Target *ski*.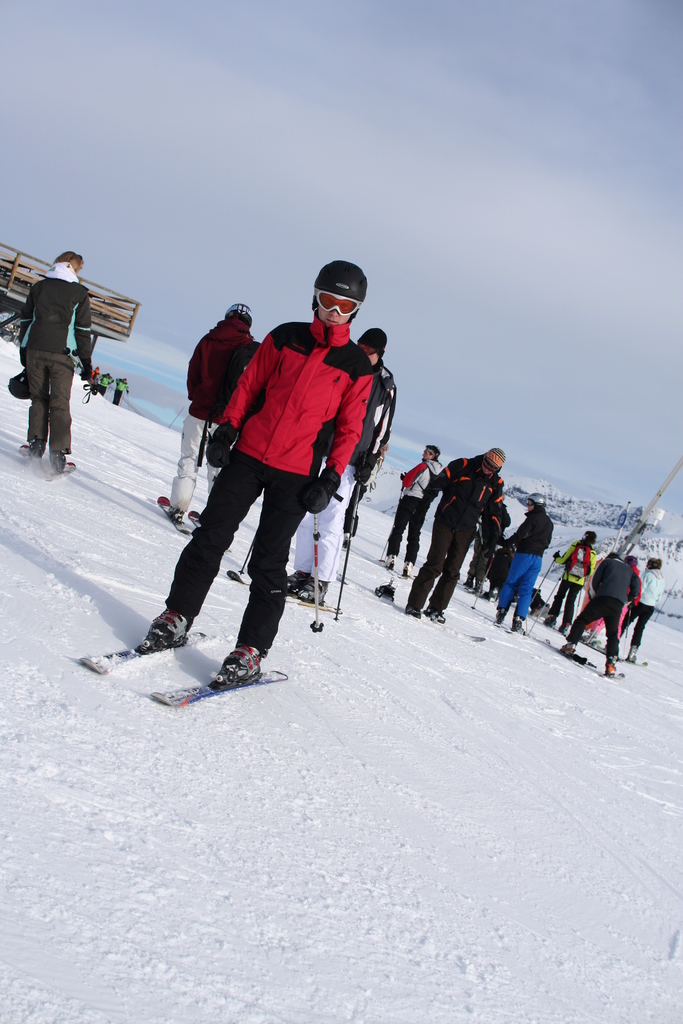
Target region: <bbox>132, 664, 293, 717</bbox>.
